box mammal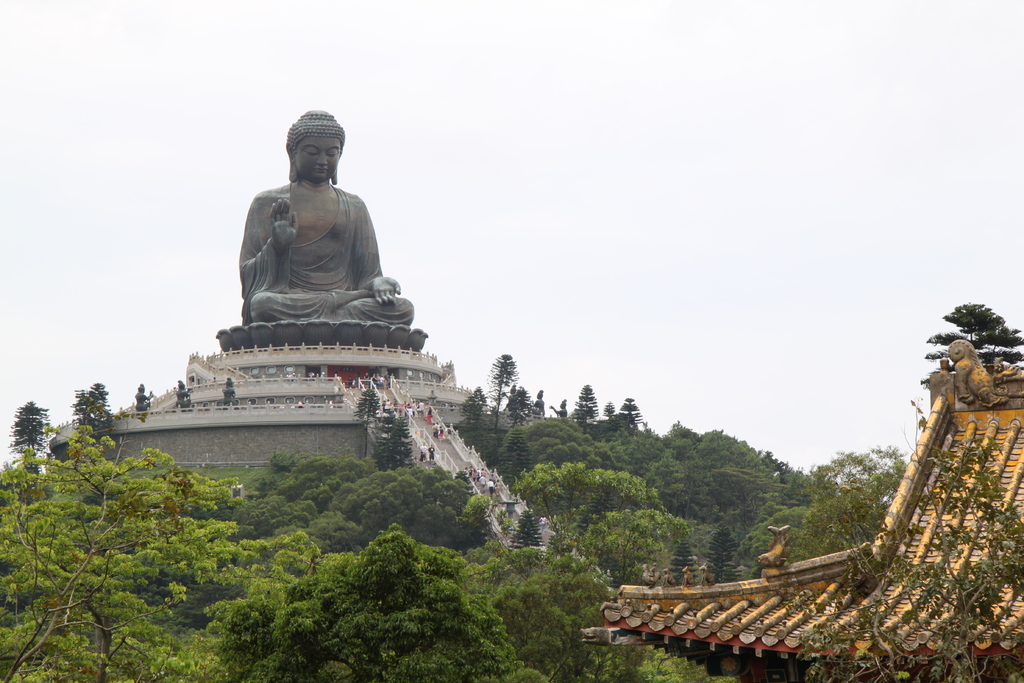
372/373/377/385
